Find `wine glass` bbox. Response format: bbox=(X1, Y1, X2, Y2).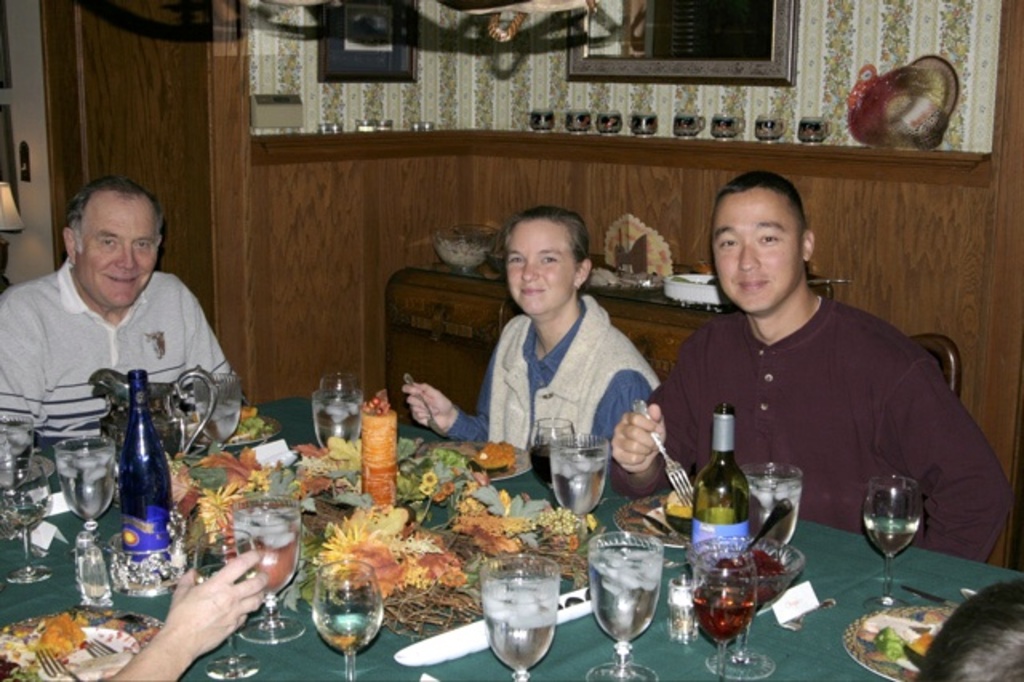
bbox=(315, 381, 365, 463).
